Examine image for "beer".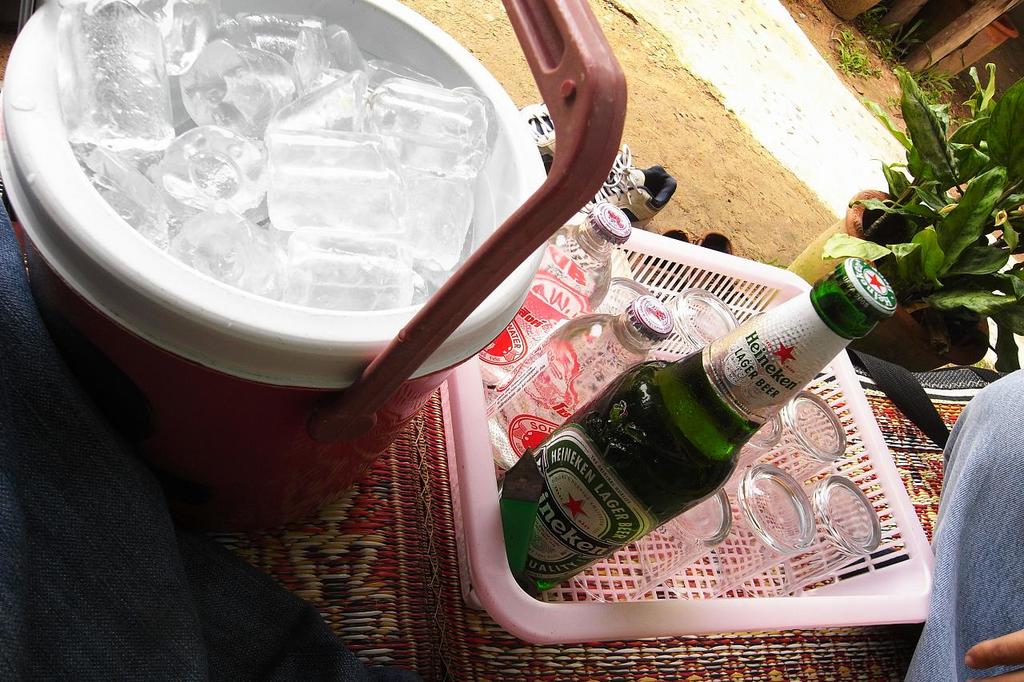
Examination result: 493,253,891,590.
